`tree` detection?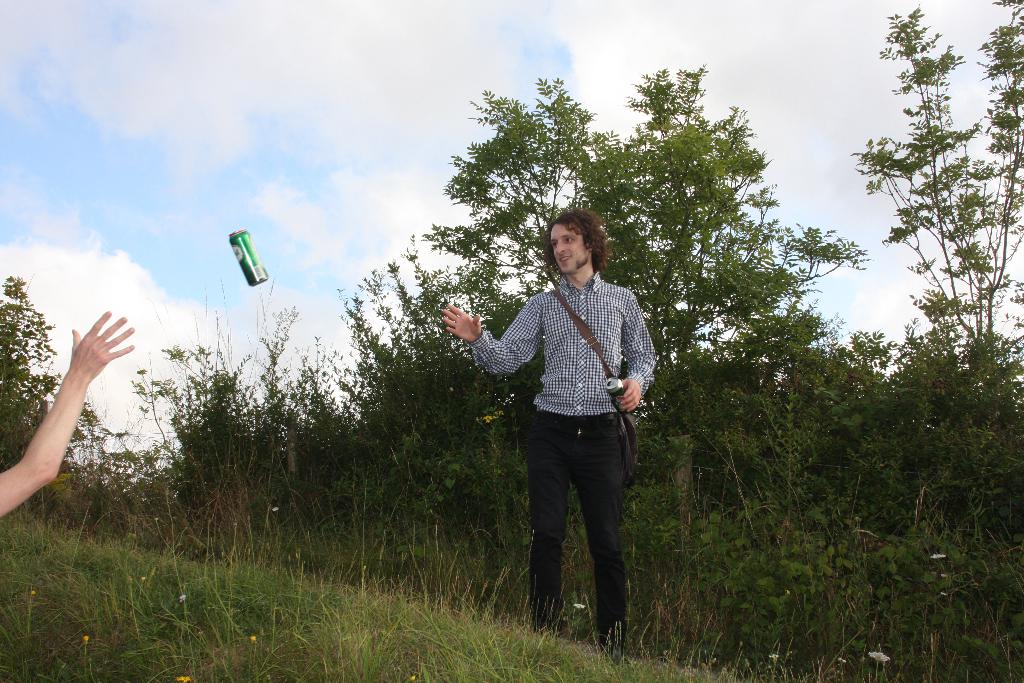
422 65 874 415
